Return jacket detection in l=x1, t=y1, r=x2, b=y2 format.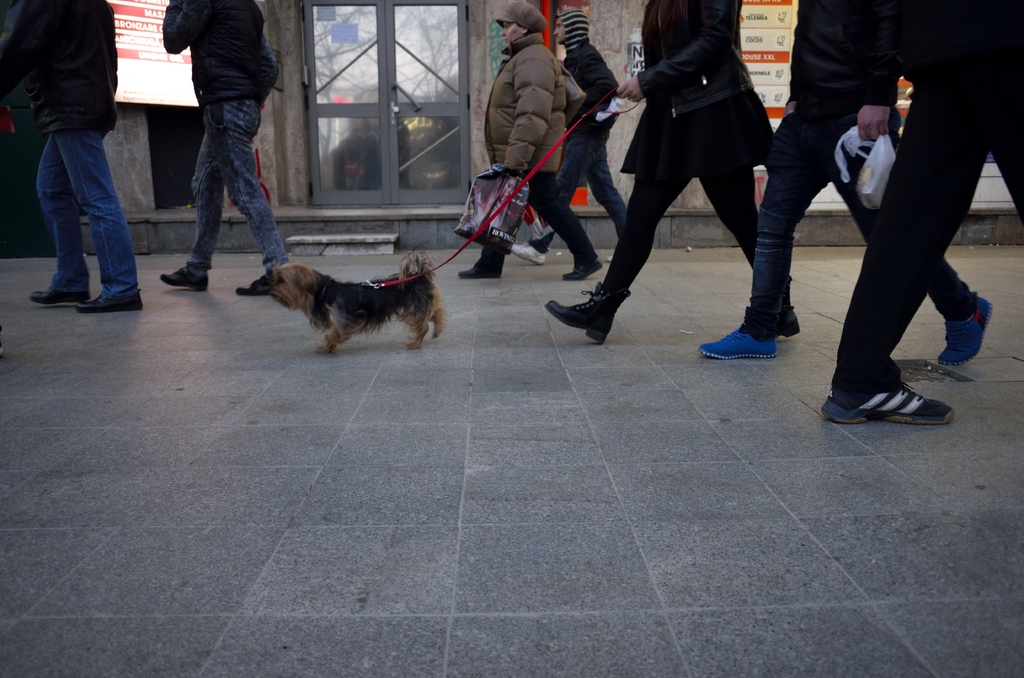
l=554, t=4, r=624, b=134.
